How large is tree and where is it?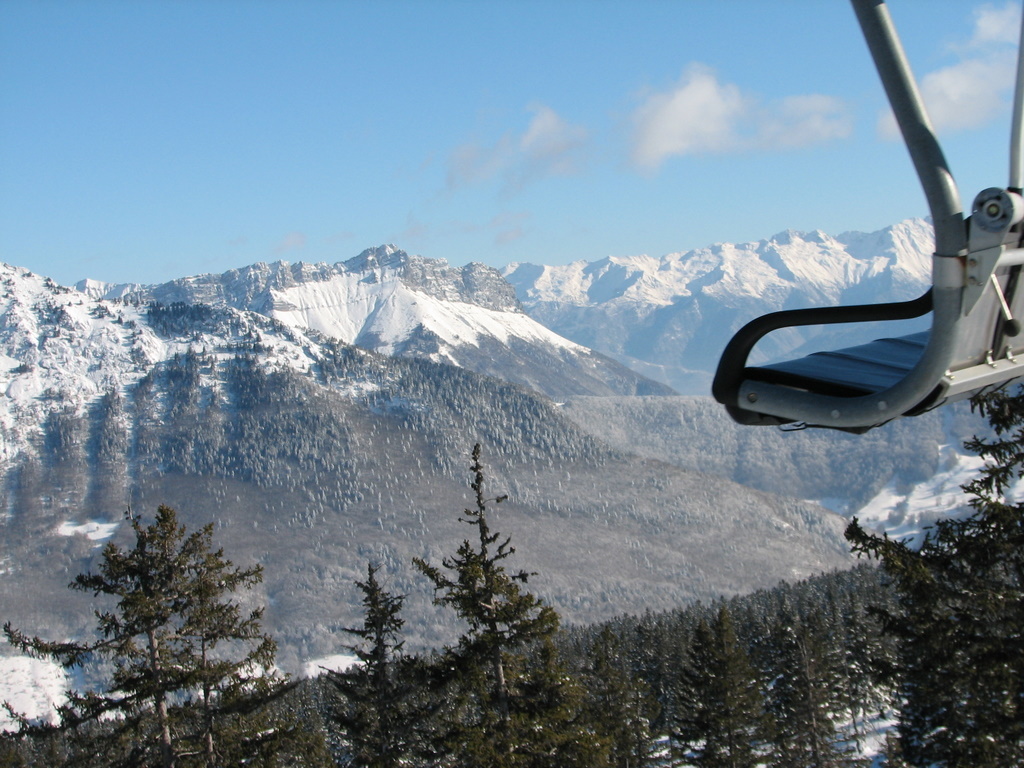
Bounding box: l=580, t=626, r=648, b=748.
